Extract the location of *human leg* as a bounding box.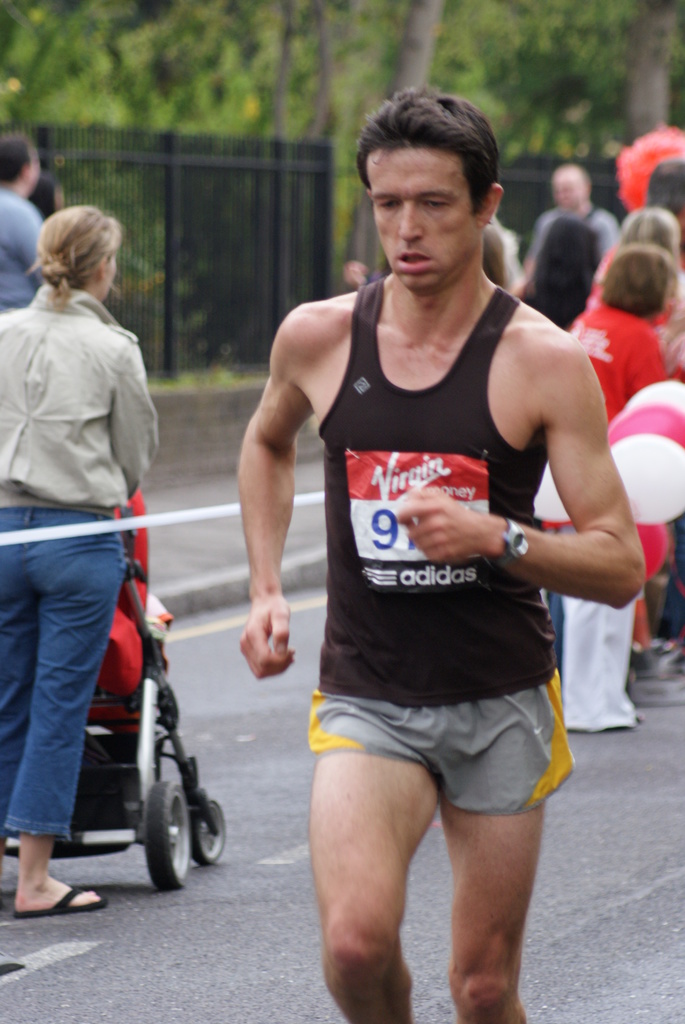
bbox=(448, 692, 535, 1023).
